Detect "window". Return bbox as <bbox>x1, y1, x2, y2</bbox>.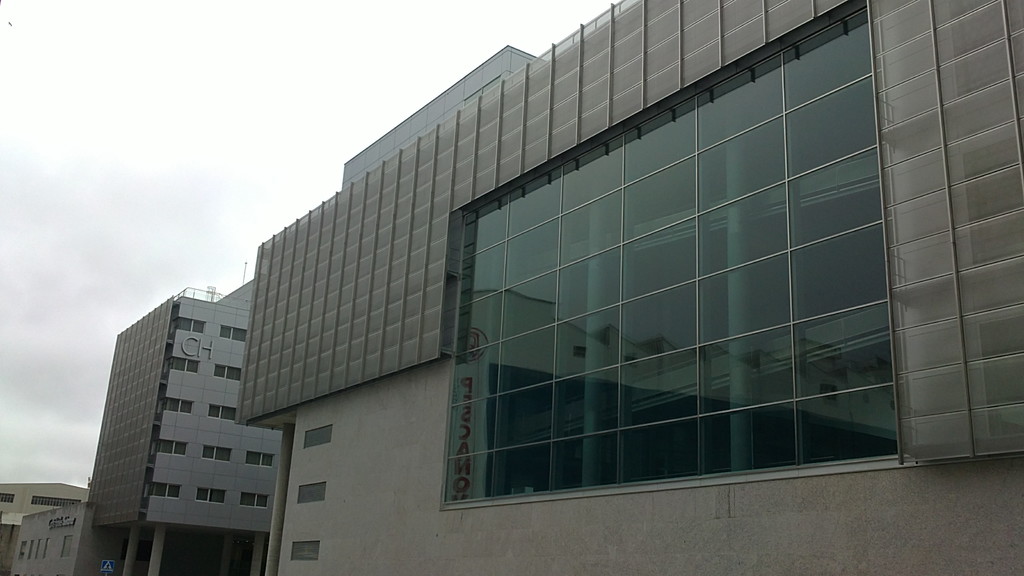
<bbox>176, 318, 206, 336</bbox>.
